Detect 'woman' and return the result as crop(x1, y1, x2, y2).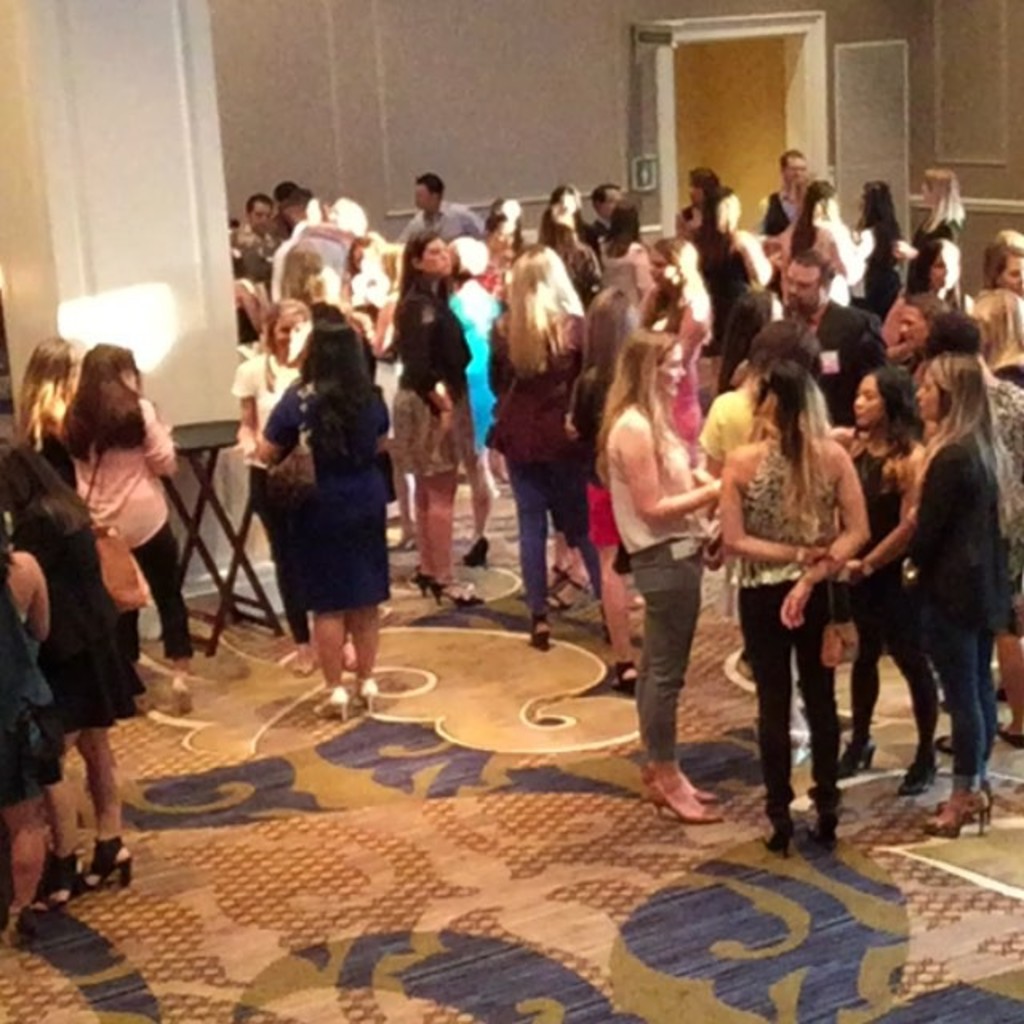
crop(603, 190, 664, 306).
